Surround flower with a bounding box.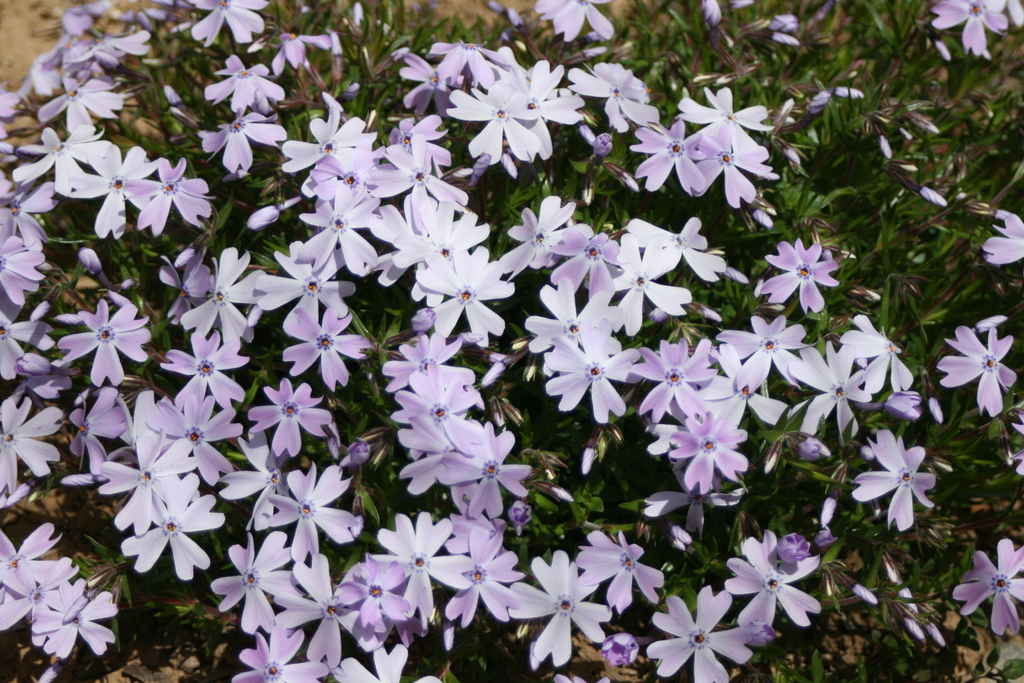
box=[1004, 0, 1023, 33].
